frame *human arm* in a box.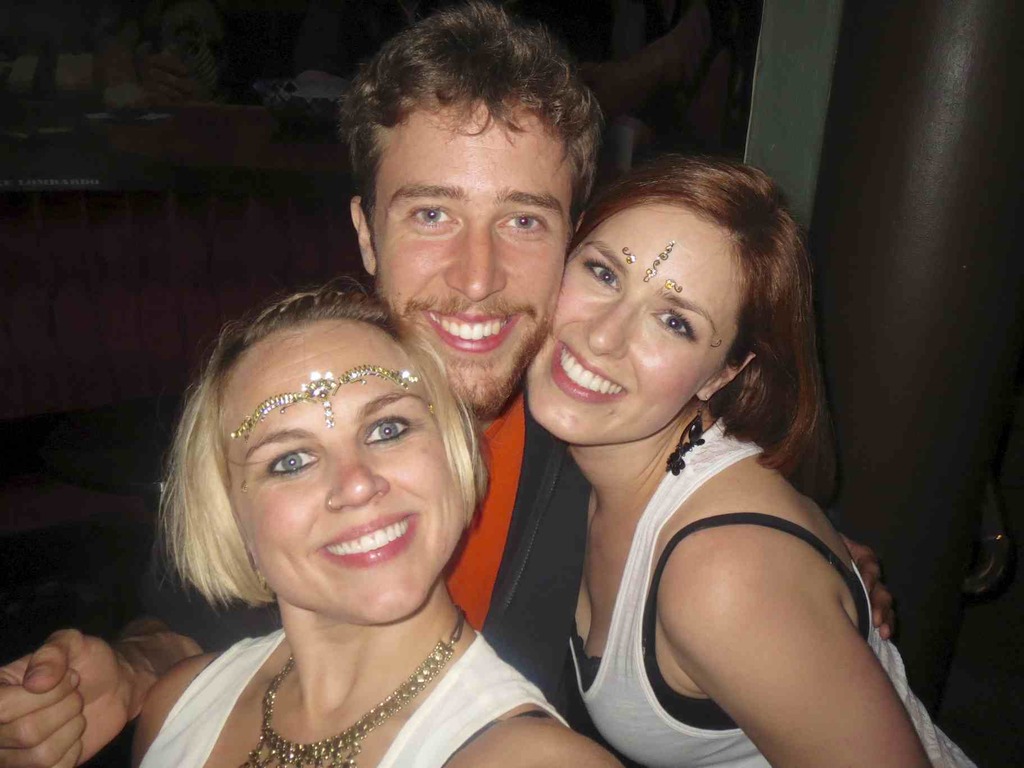
l=449, t=719, r=618, b=764.
